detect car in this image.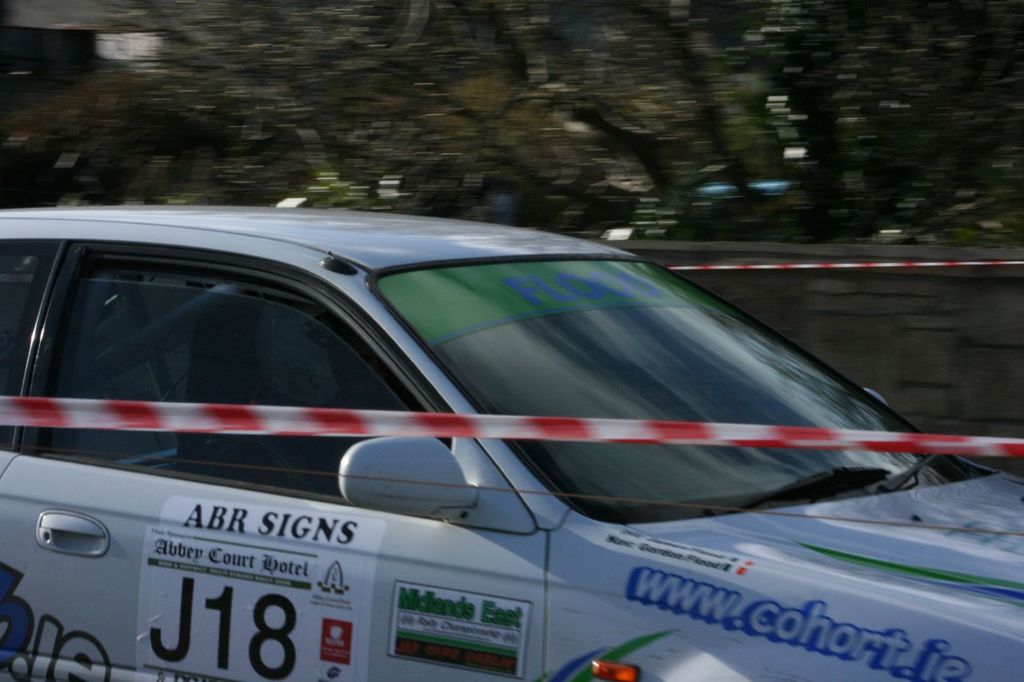
Detection: (0,204,1023,681).
